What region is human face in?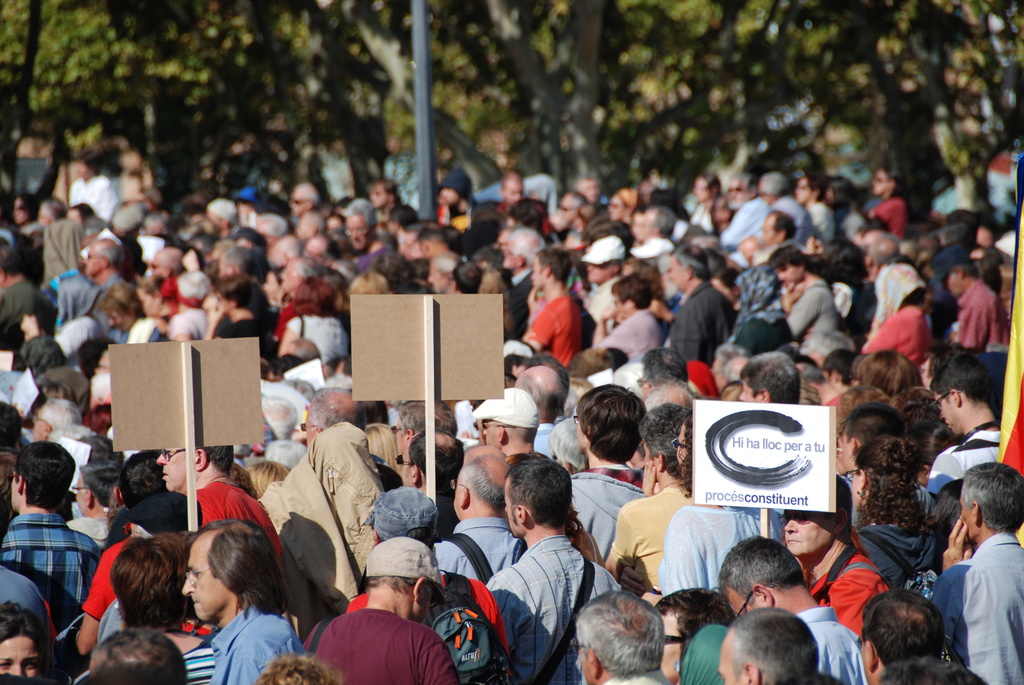
{"left": 632, "top": 214, "right": 648, "bottom": 240}.
